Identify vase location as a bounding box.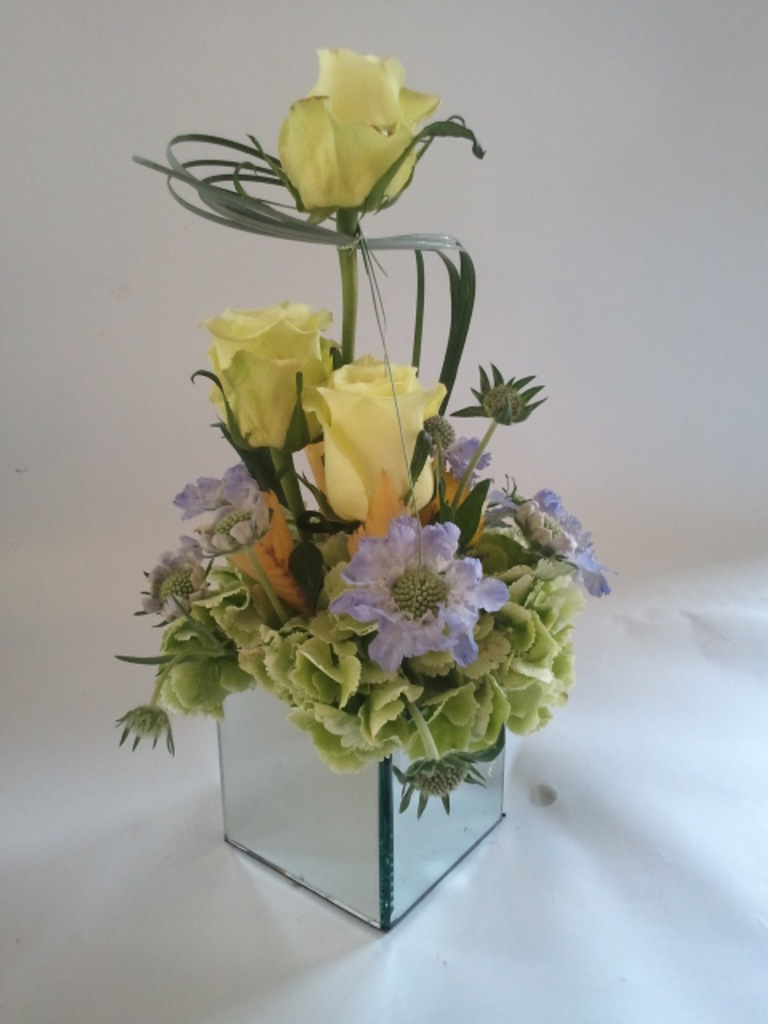
select_region(211, 659, 510, 931).
